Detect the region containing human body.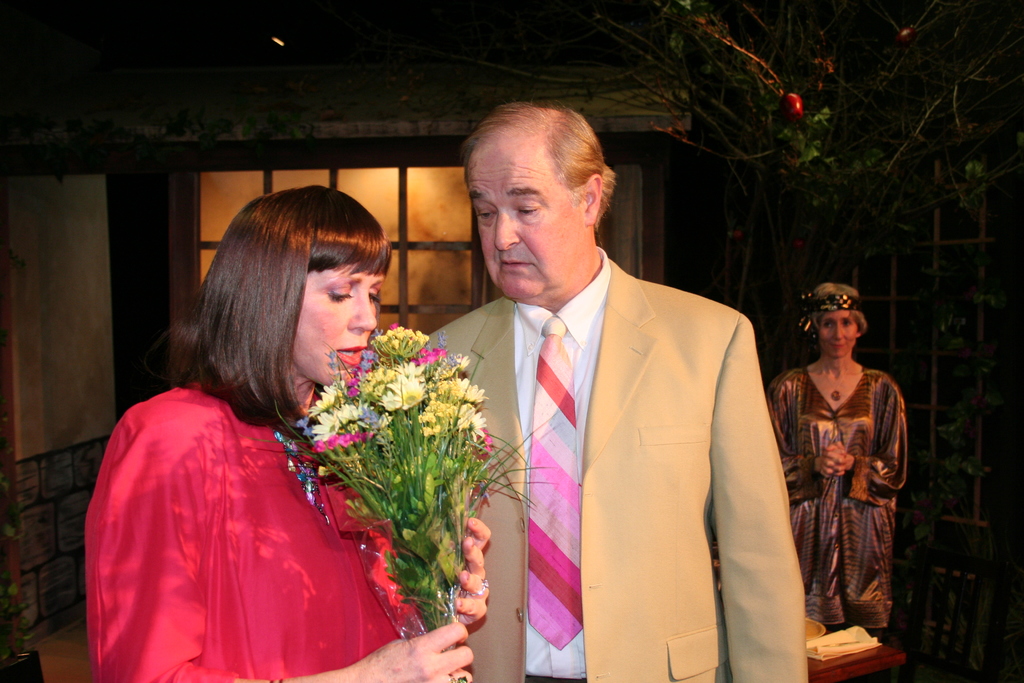
<bbox>79, 372, 489, 682</bbox>.
